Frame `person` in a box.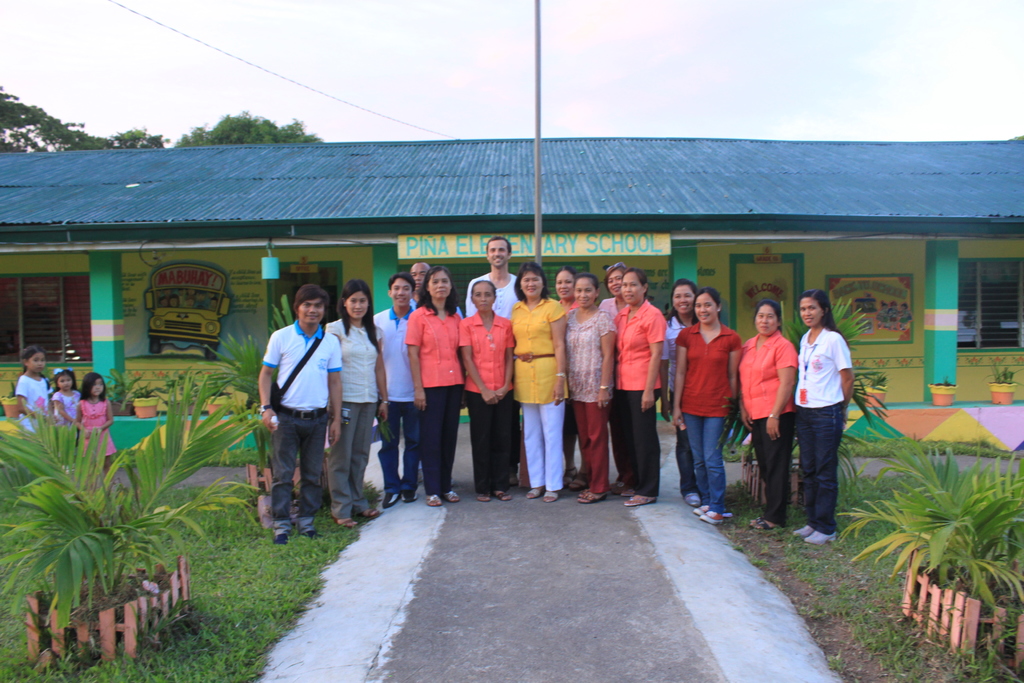
rect(512, 261, 568, 502).
